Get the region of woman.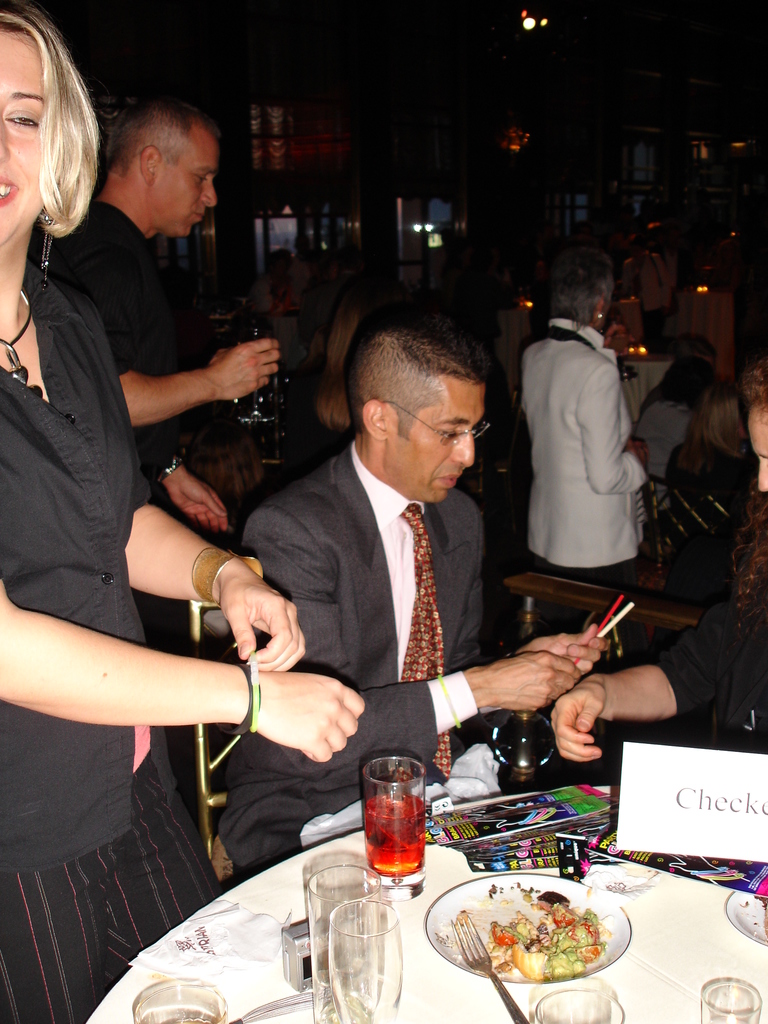
539 361 767 765.
